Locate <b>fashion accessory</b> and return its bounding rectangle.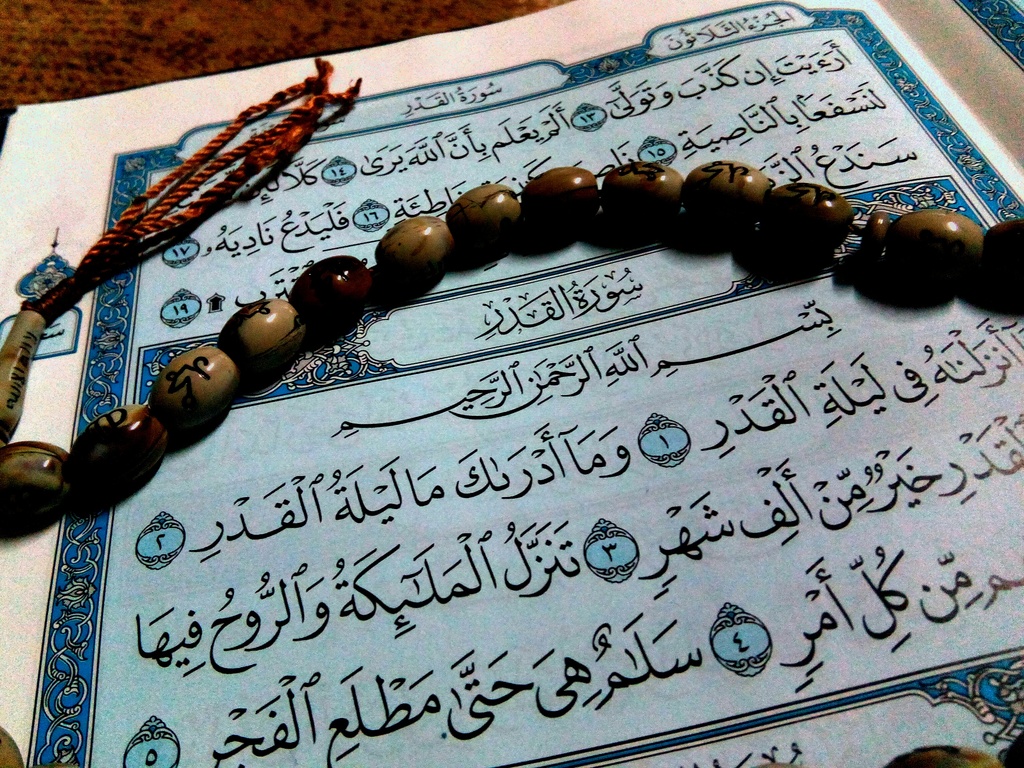
rect(0, 57, 1023, 518).
